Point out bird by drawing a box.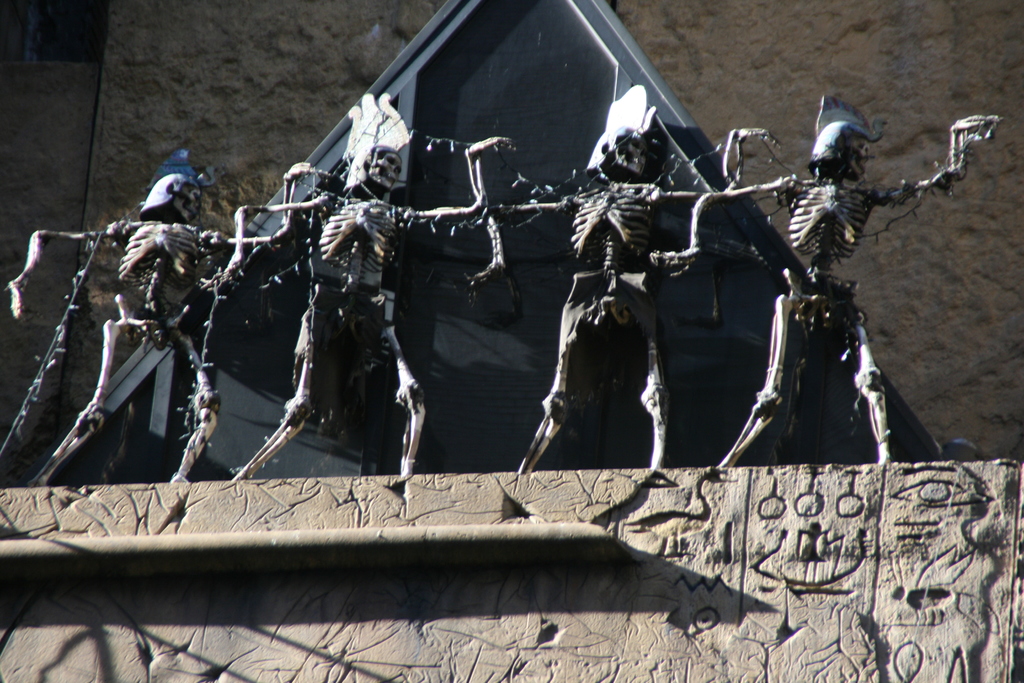
box=[586, 472, 675, 537].
